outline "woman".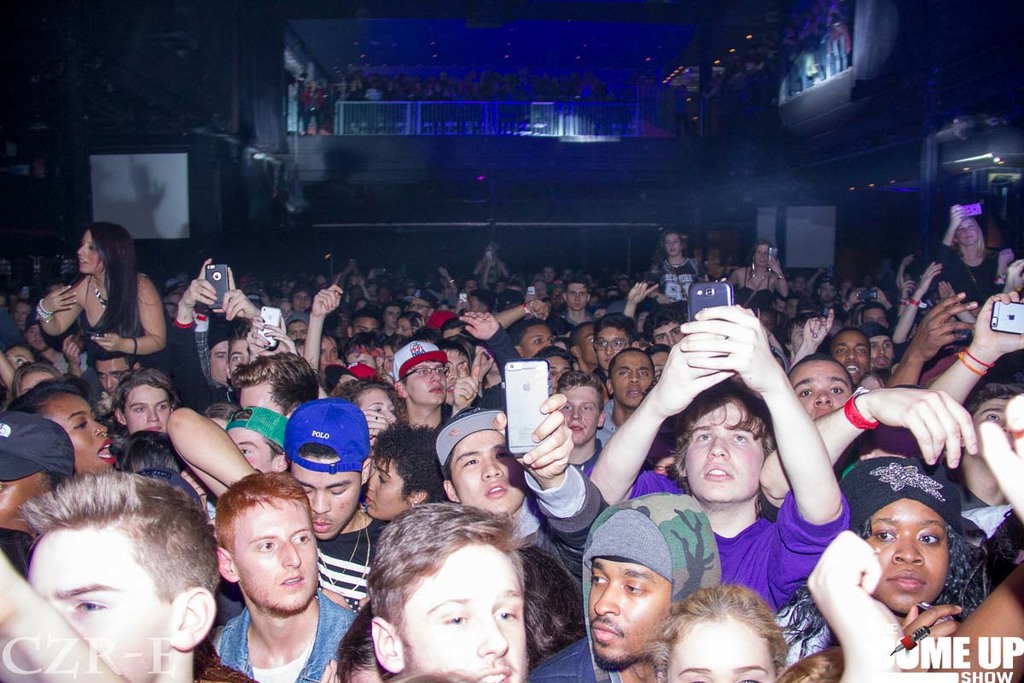
Outline: [x1=30, y1=229, x2=165, y2=398].
